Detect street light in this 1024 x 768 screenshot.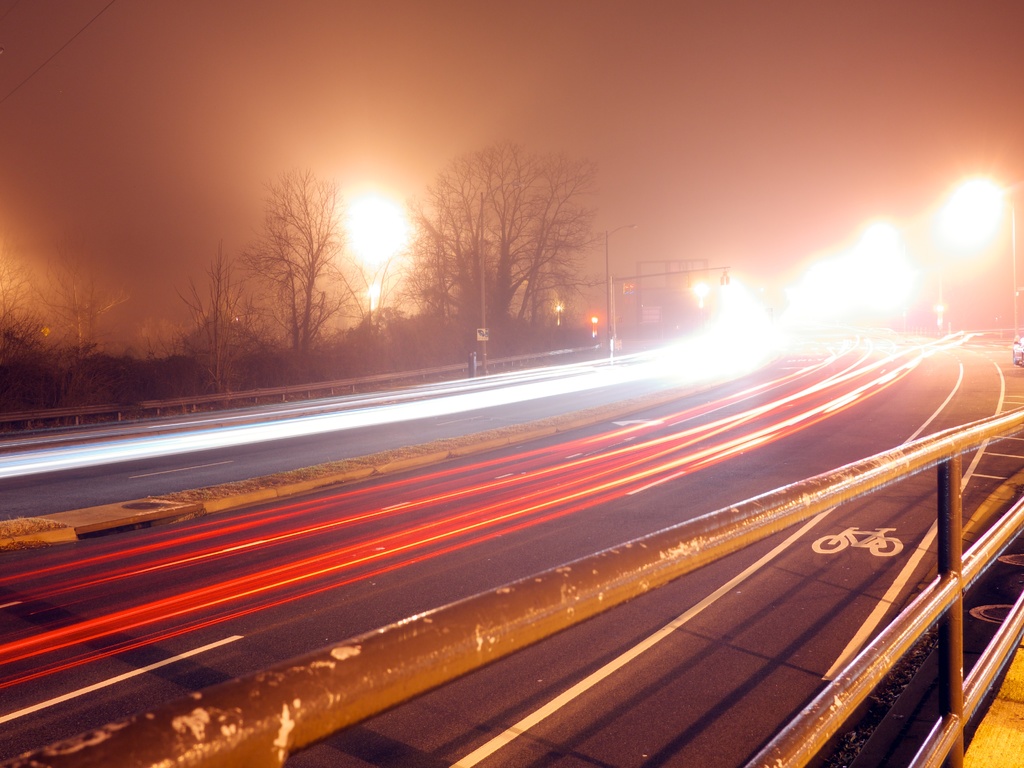
Detection: region(956, 188, 1013, 337).
